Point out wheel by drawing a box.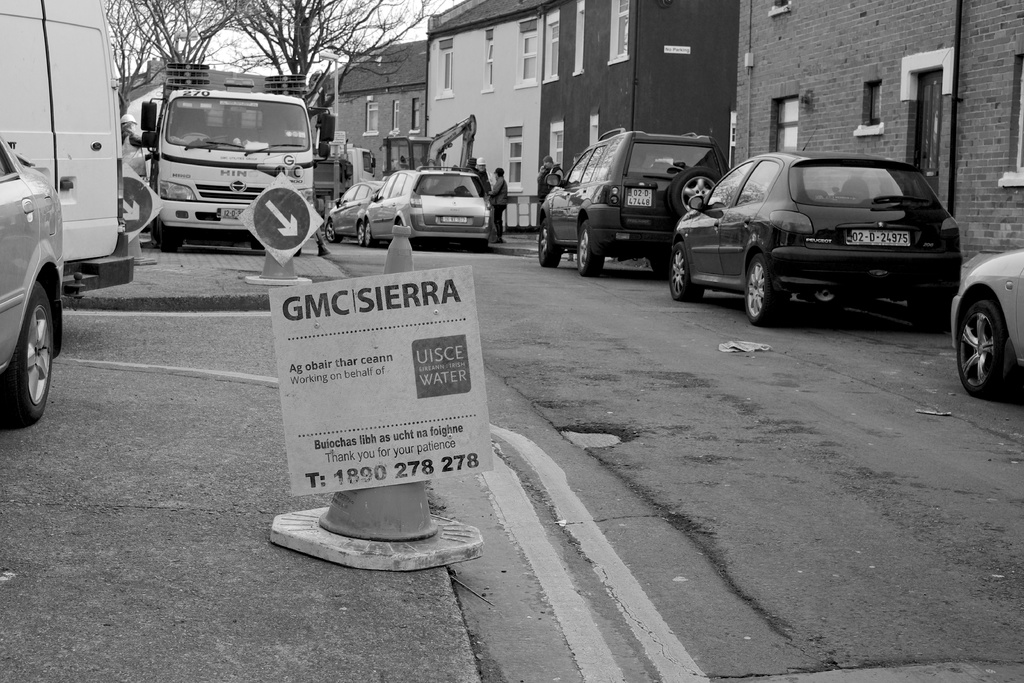
[576, 218, 605, 278].
